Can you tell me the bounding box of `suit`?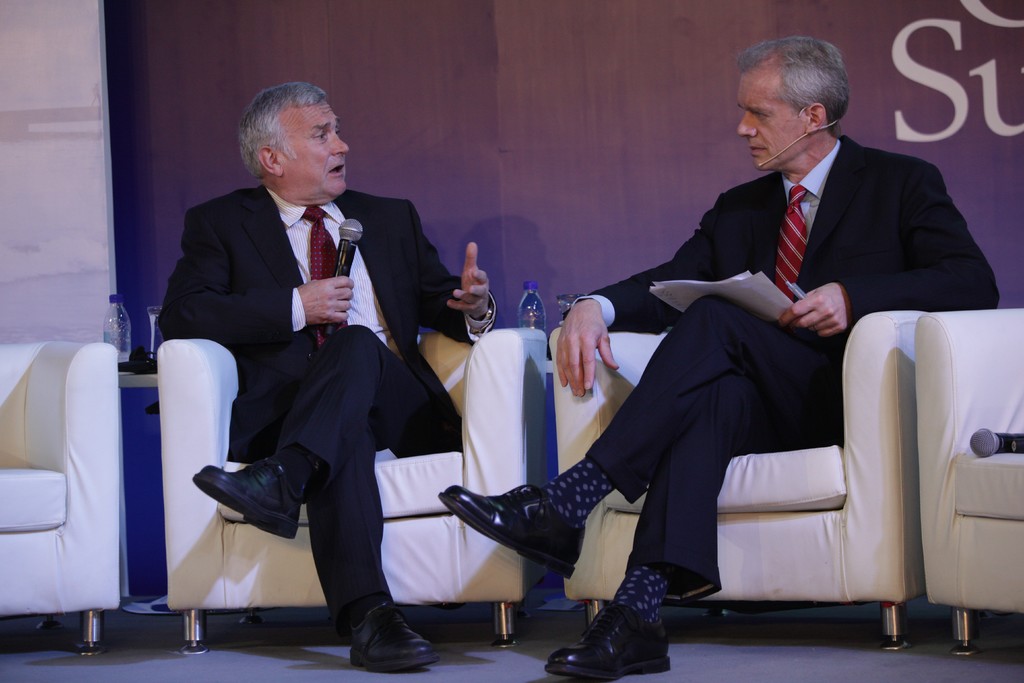
left=555, top=87, right=959, bottom=634.
